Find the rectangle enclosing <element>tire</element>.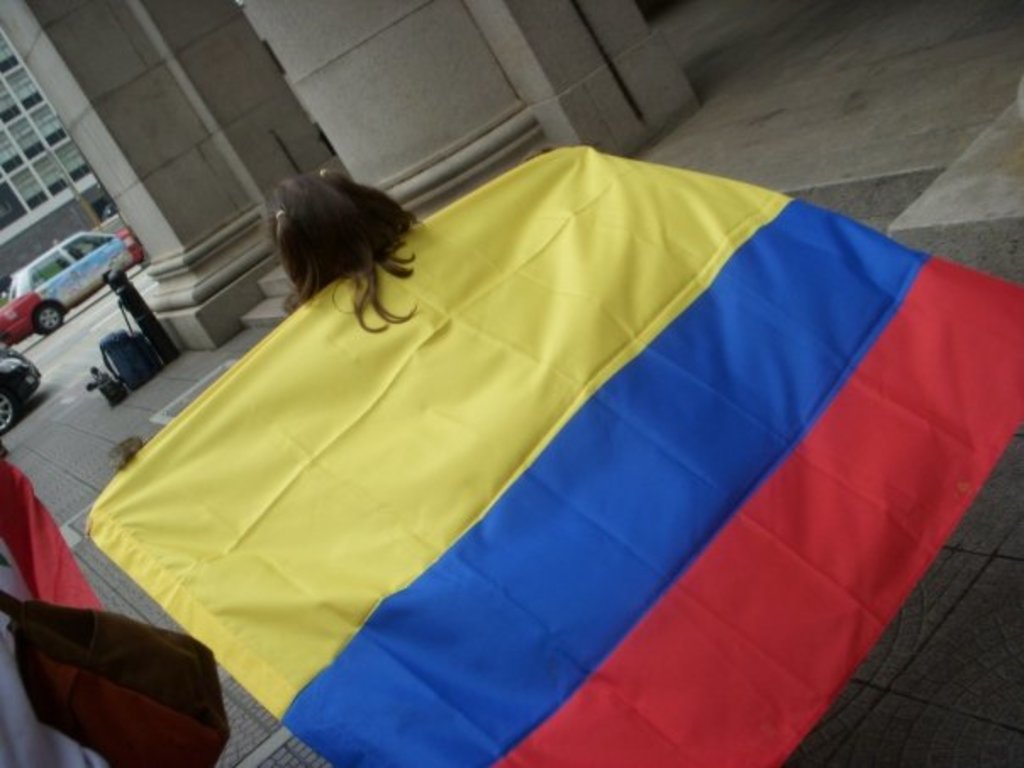
[0, 395, 19, 436].
